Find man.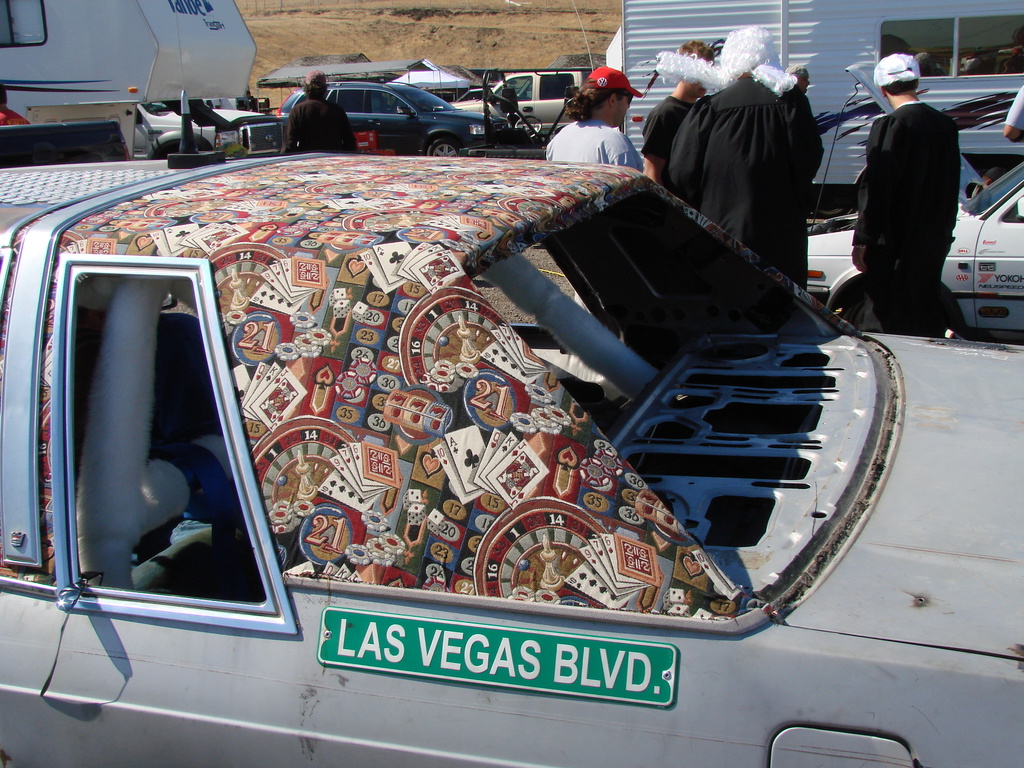
{"left": 633, "top": 24, "right": 704, "bottom": 192}.
